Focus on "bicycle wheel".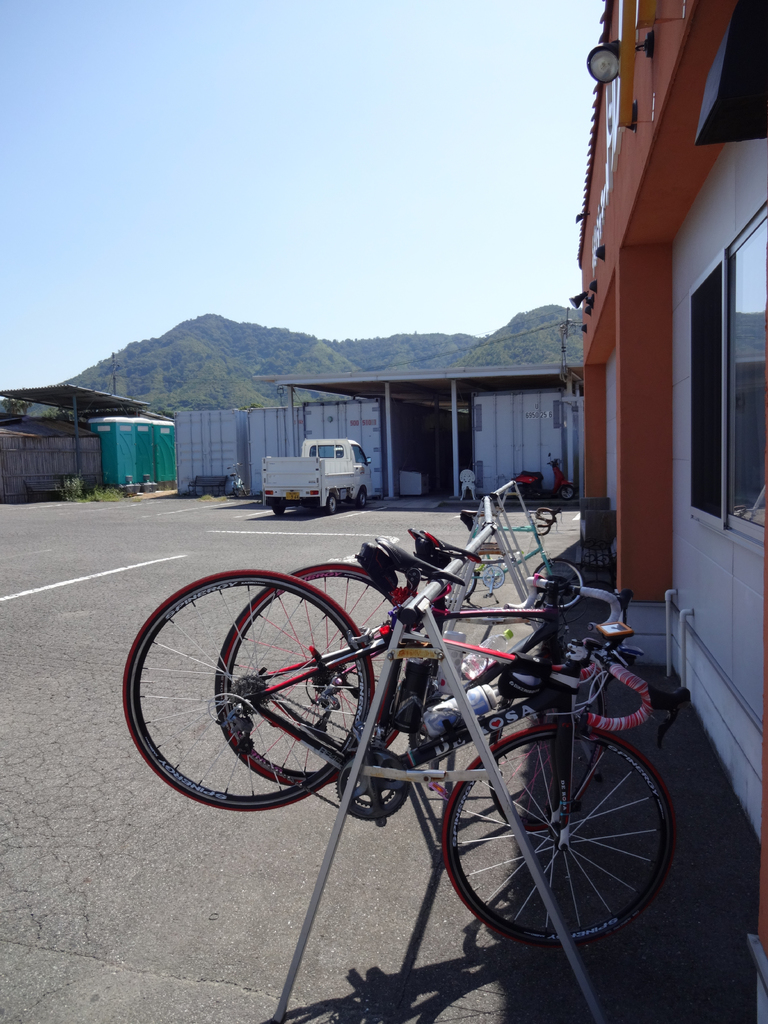
Focused at (left=489, top=649, right=604, bottom=829).
